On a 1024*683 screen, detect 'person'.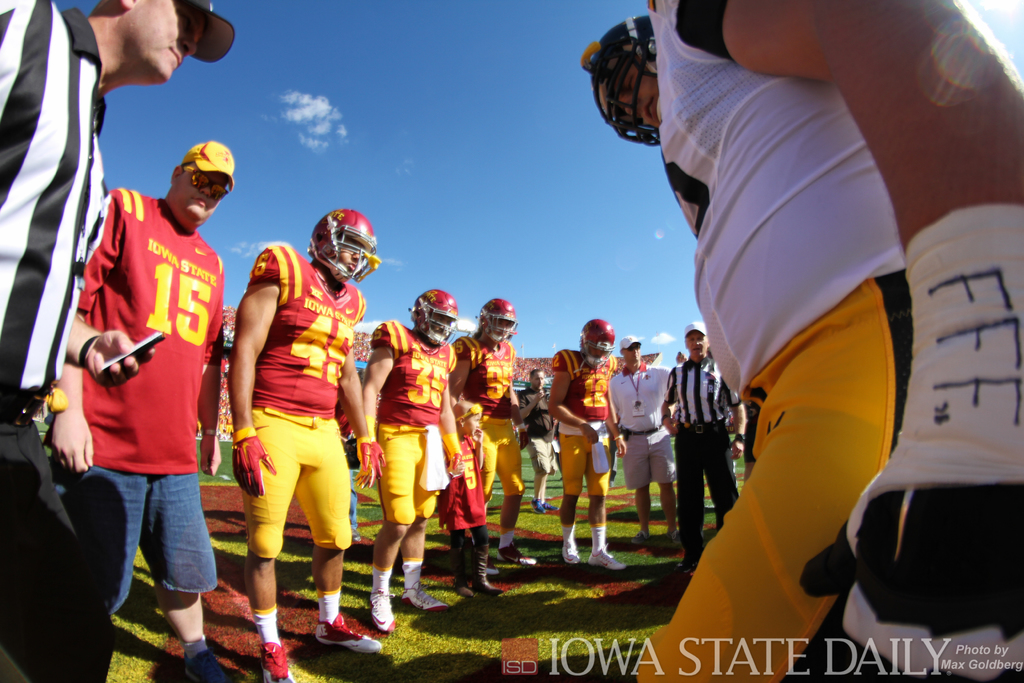
545,316,628,577.
